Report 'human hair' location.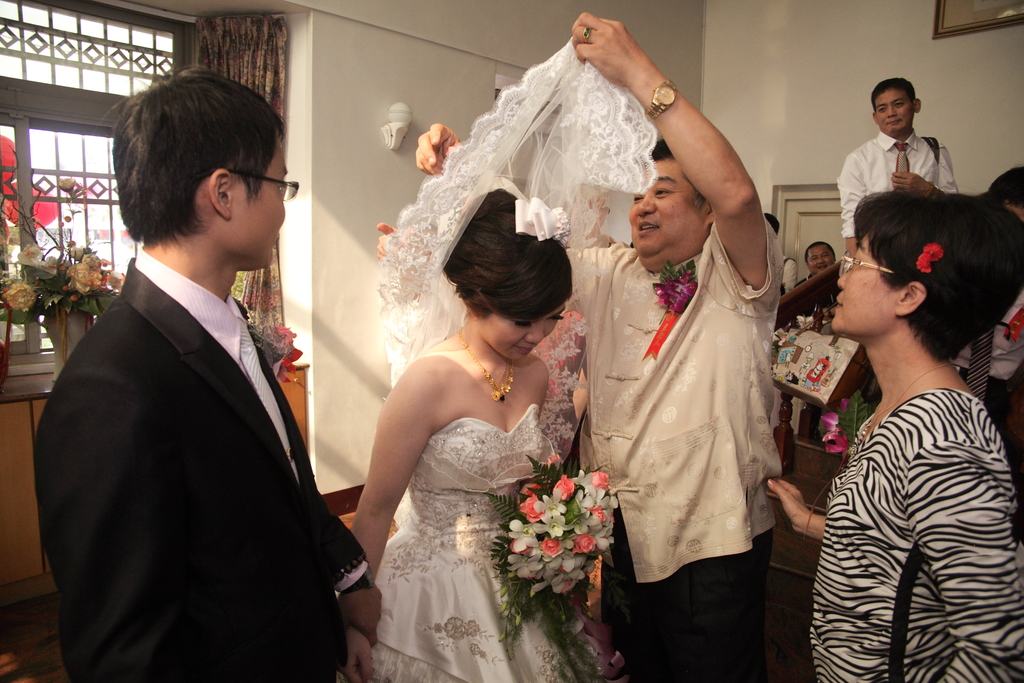
Report: {"x1": 867, "y1": 68, "x2": 929, "y2": 114}.
